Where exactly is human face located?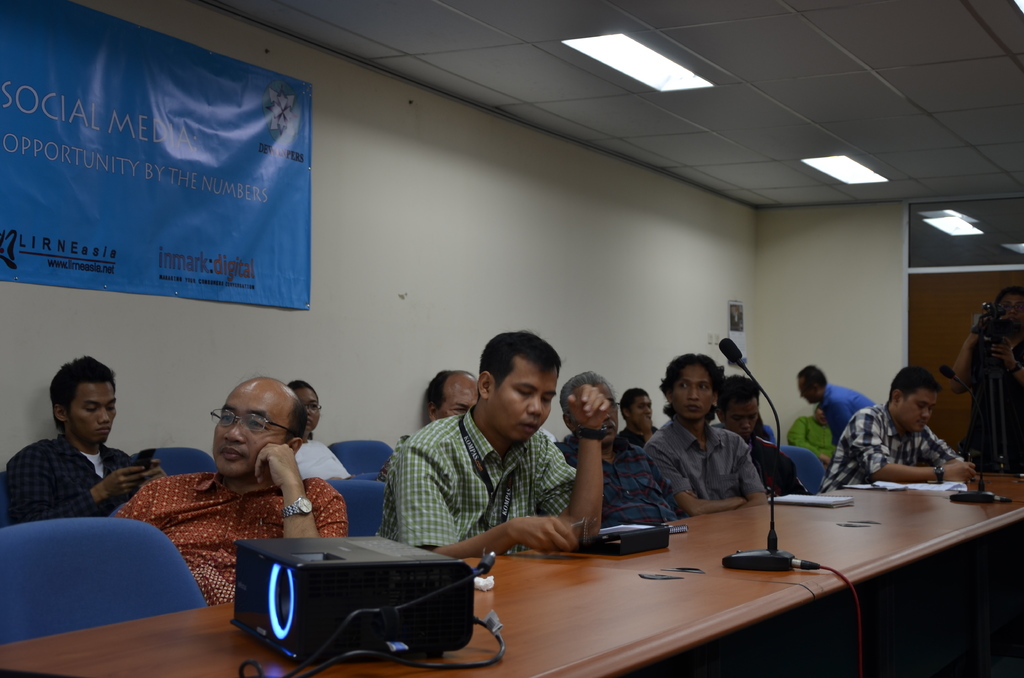
Its bounding box is 630, 392, 651, 419.
